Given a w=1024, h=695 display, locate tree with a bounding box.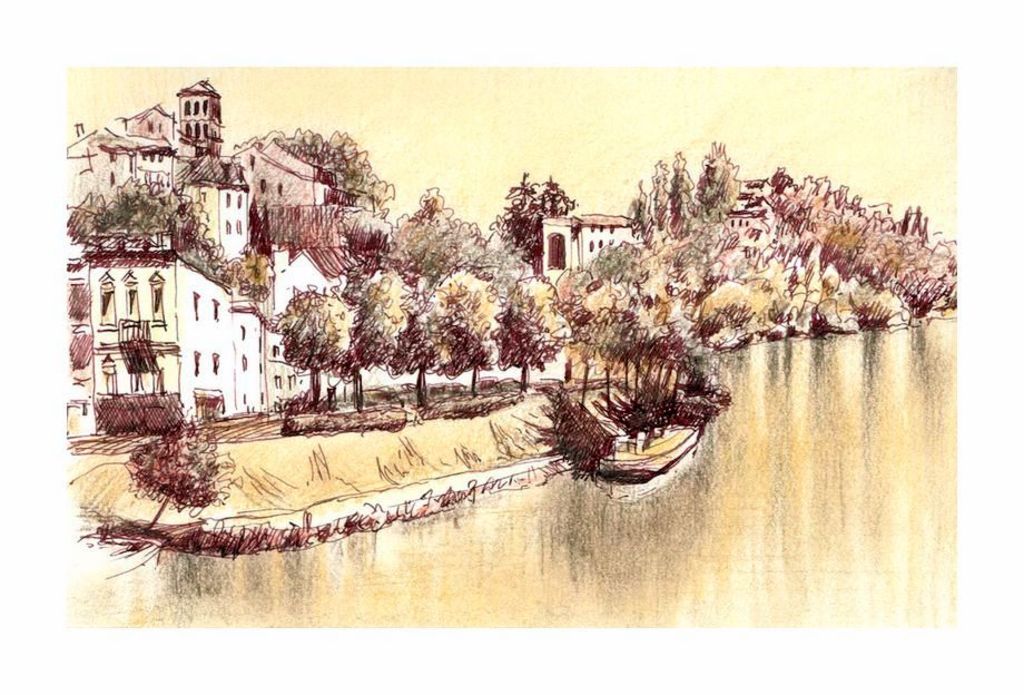
Located: [left=498, top=274, right=571, bottom=393].
